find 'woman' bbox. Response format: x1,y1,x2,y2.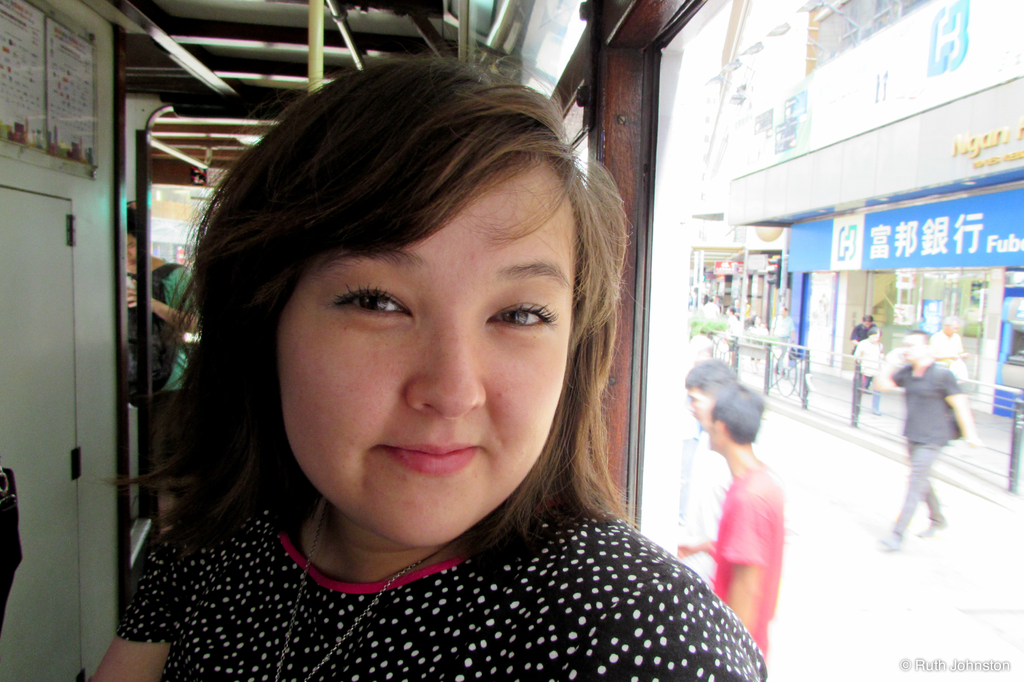
95,57,833,663.
